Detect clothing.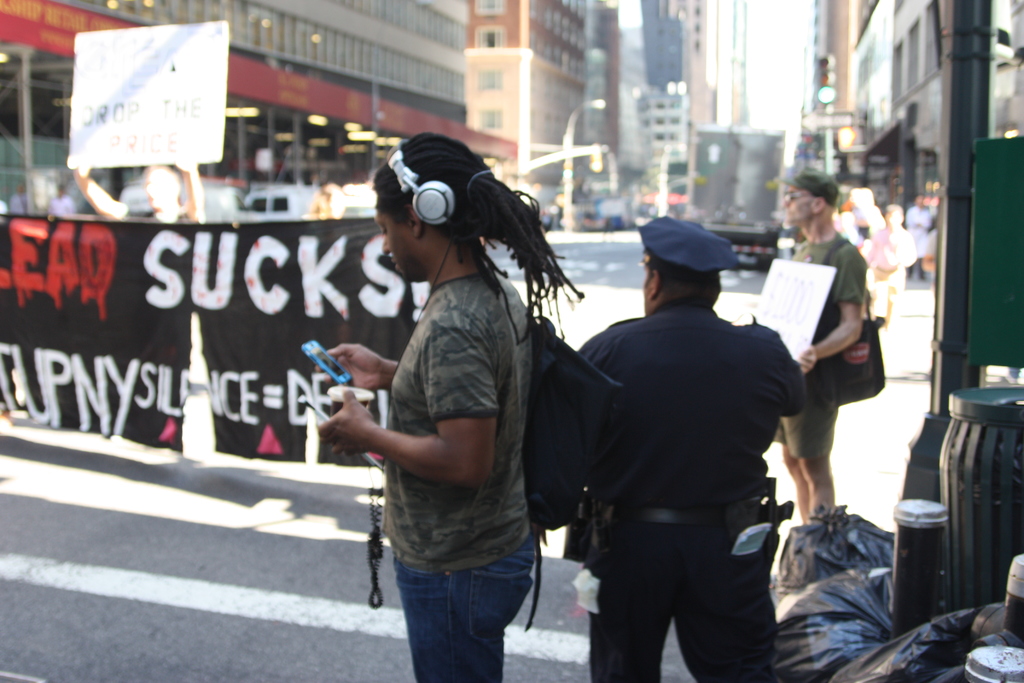
Detected at region(10, 193, 26, 215).
